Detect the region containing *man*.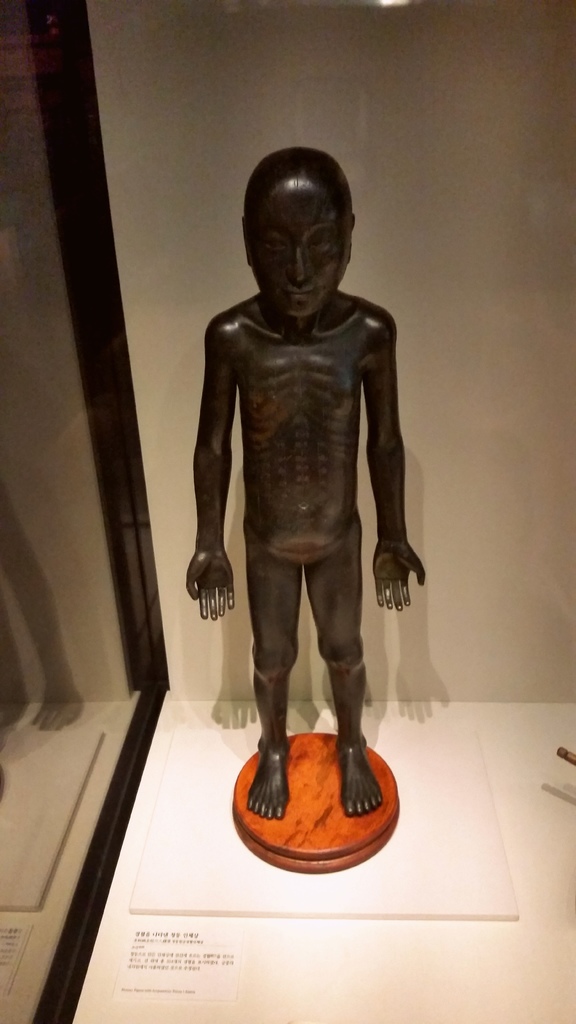
[x1=182, y1=164, x2=428, y2=803].
